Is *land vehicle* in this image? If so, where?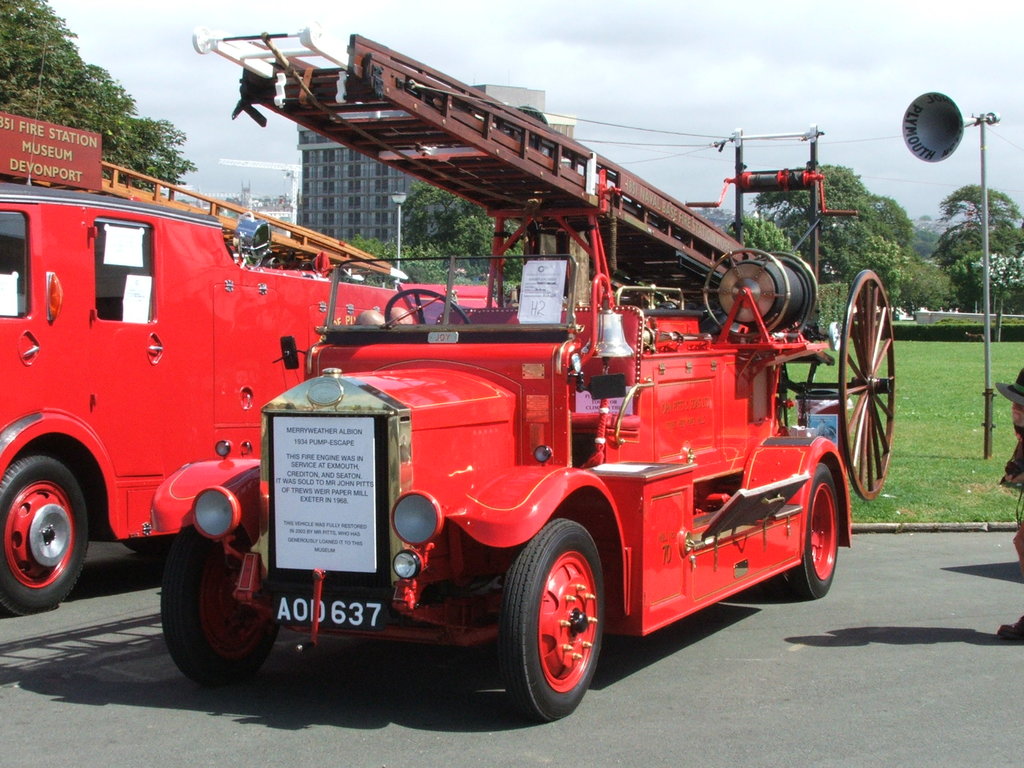
Yes, at pyautogui.locateOnScreen(0, 183, 509, 618).
